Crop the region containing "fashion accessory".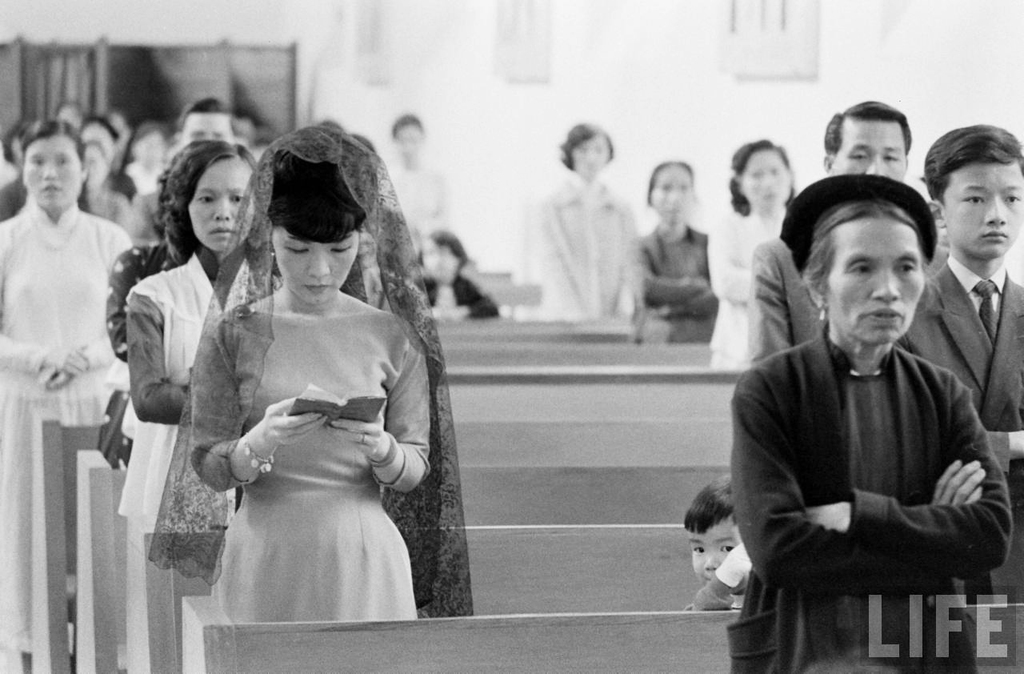
Crop region: (left=971, top=279, right=998, bottom=339).
